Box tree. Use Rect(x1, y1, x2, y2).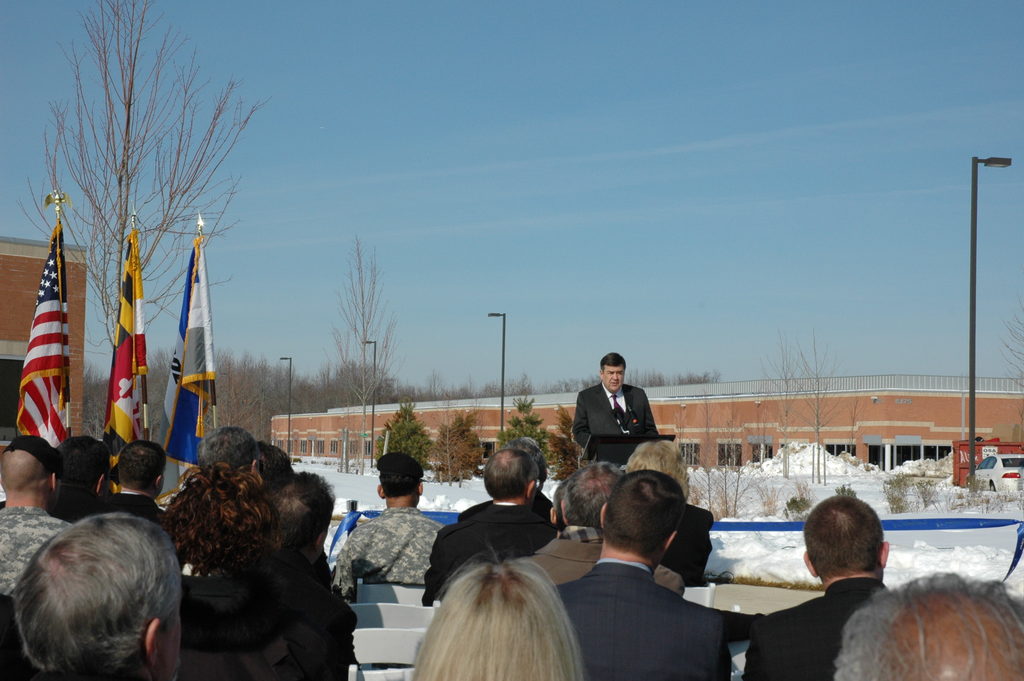
Rect(257, 357, 735, 422).
